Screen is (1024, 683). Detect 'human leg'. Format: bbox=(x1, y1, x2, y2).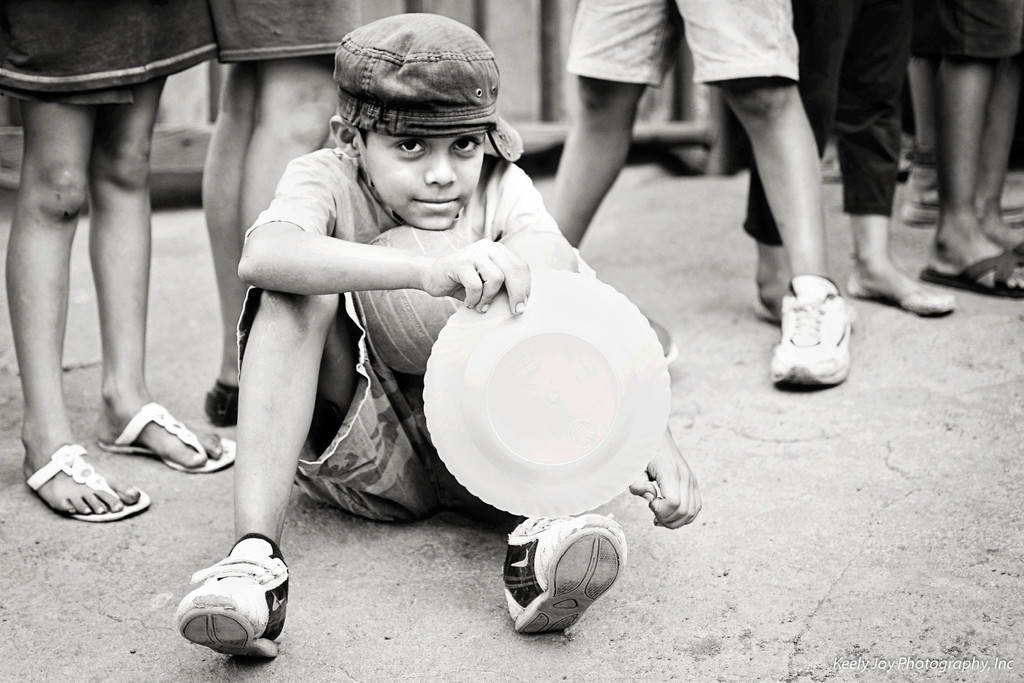
bbox=(545, 0, 675, 245).
